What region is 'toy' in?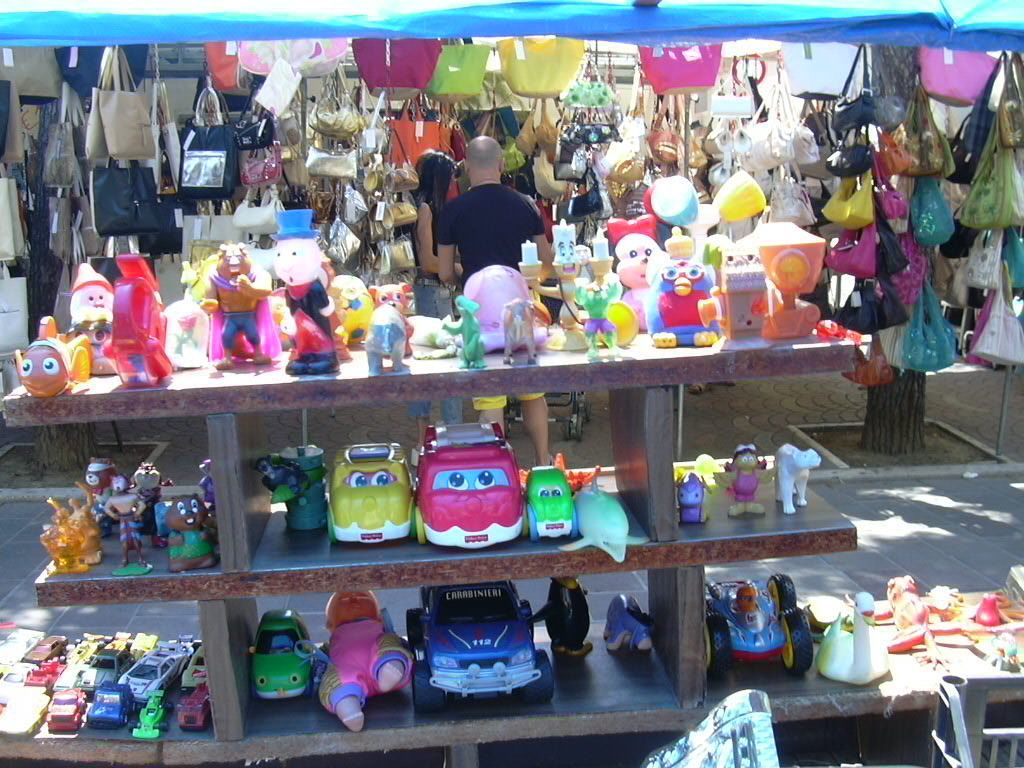
87,455,125,498.
